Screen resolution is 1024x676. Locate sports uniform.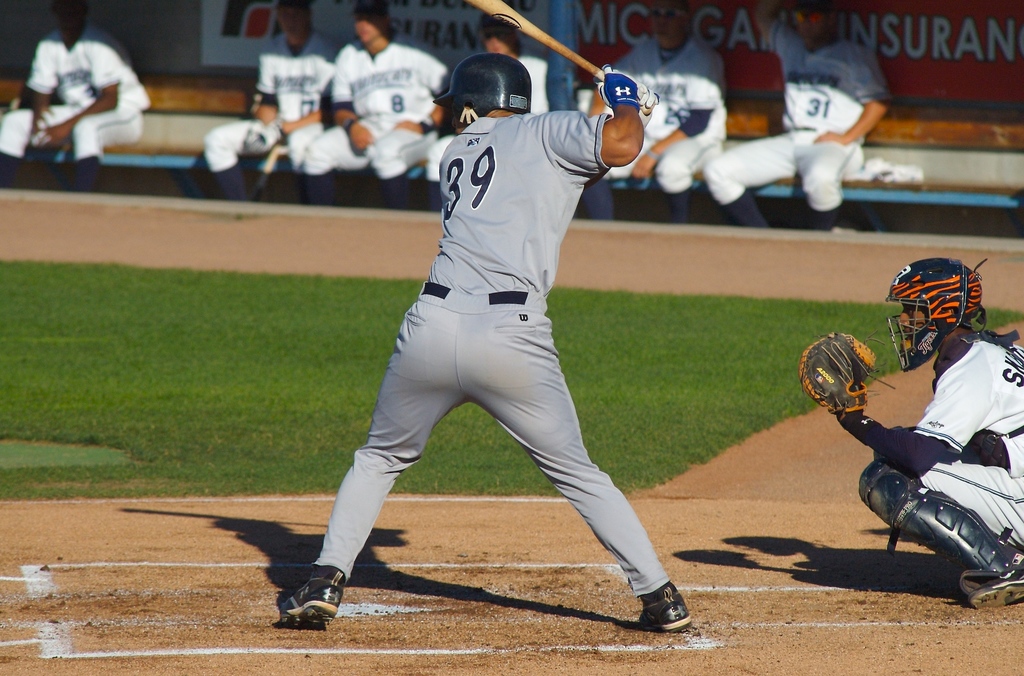
left=0, top=1, right=148, bottom=192.
